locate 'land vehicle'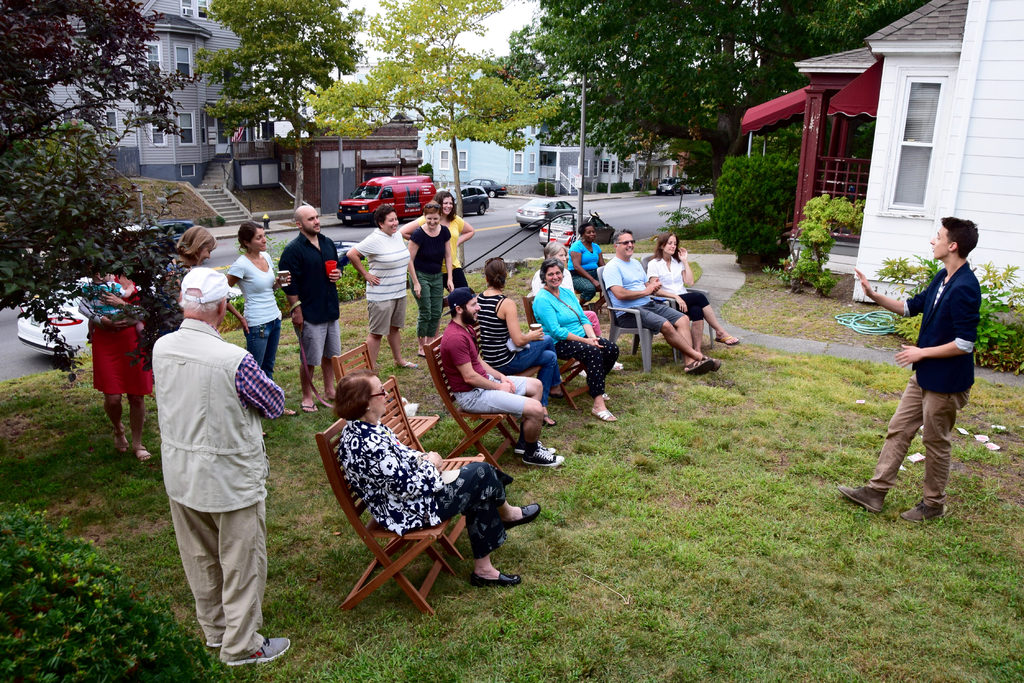
[334,174,435,223]
